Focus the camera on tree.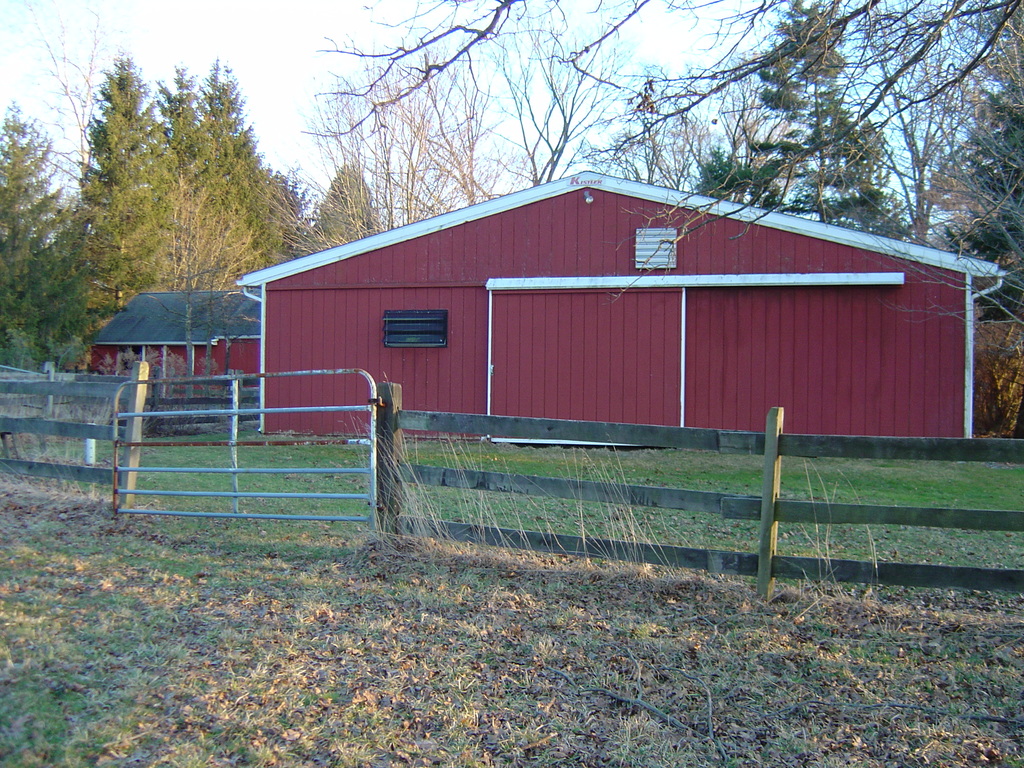
Focus region: pyautogui.locateOnScreen(310, 163, 385, 252).
